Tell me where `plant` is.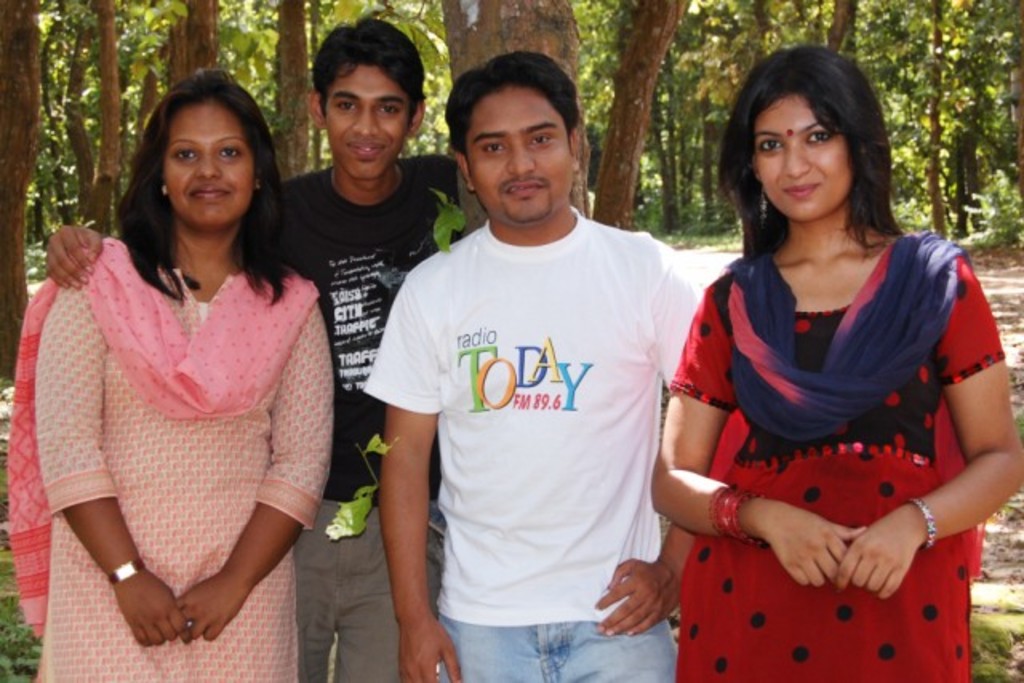
`plant` is at <region>24, 238, 50, 286</region>.
